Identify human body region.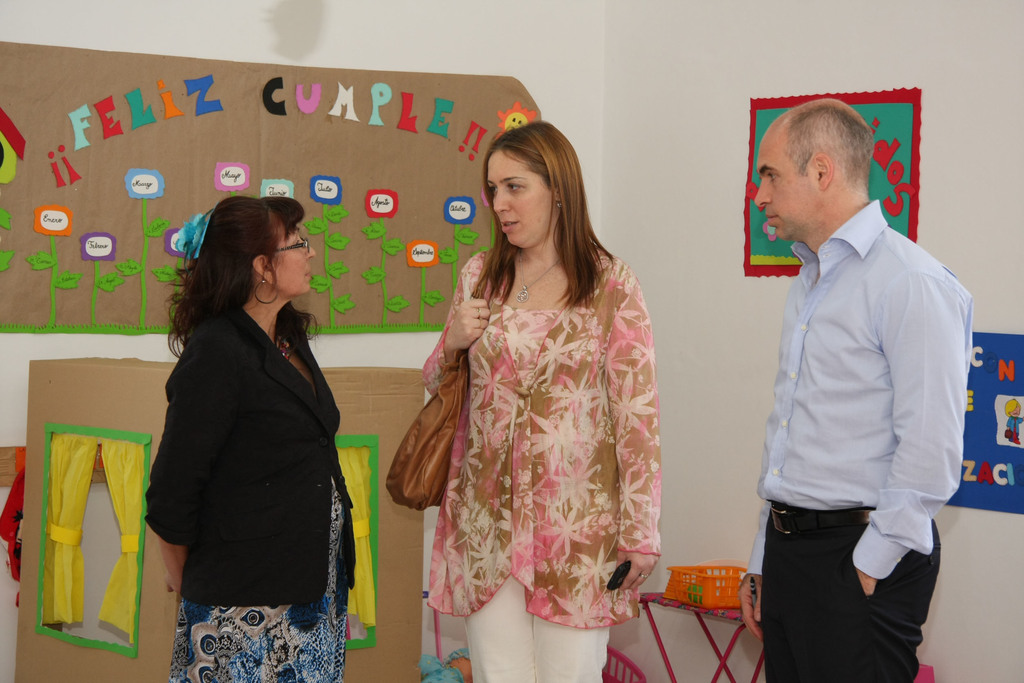
Region: {"x1": 755, "y1": 97, "x2": 970, "y2": 682}.
